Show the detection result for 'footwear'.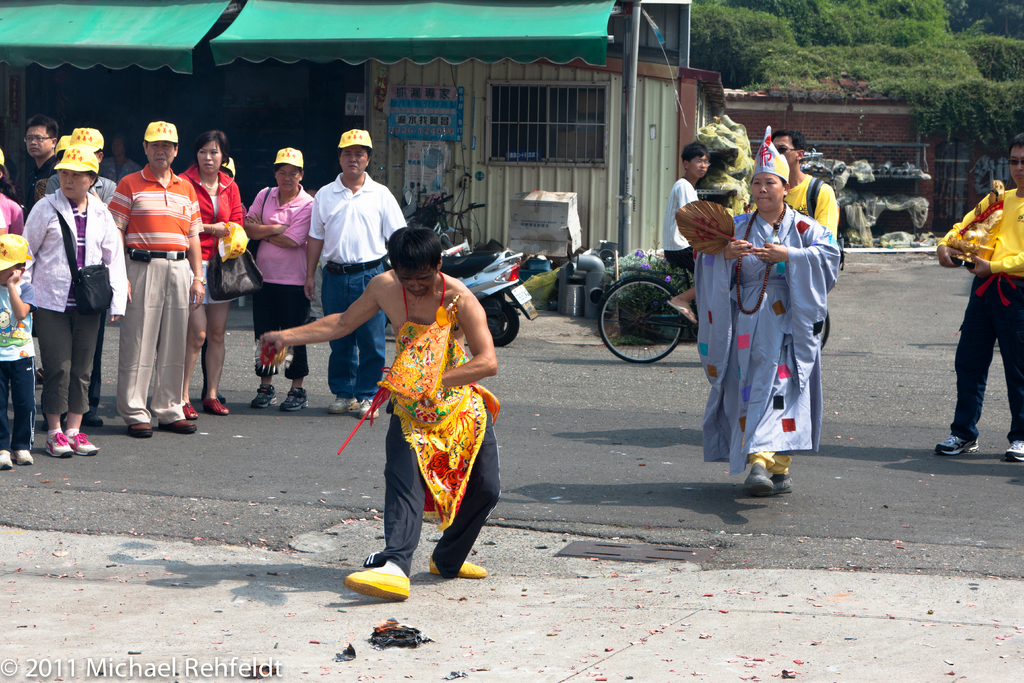
detection(196, 399, 230, 416).
